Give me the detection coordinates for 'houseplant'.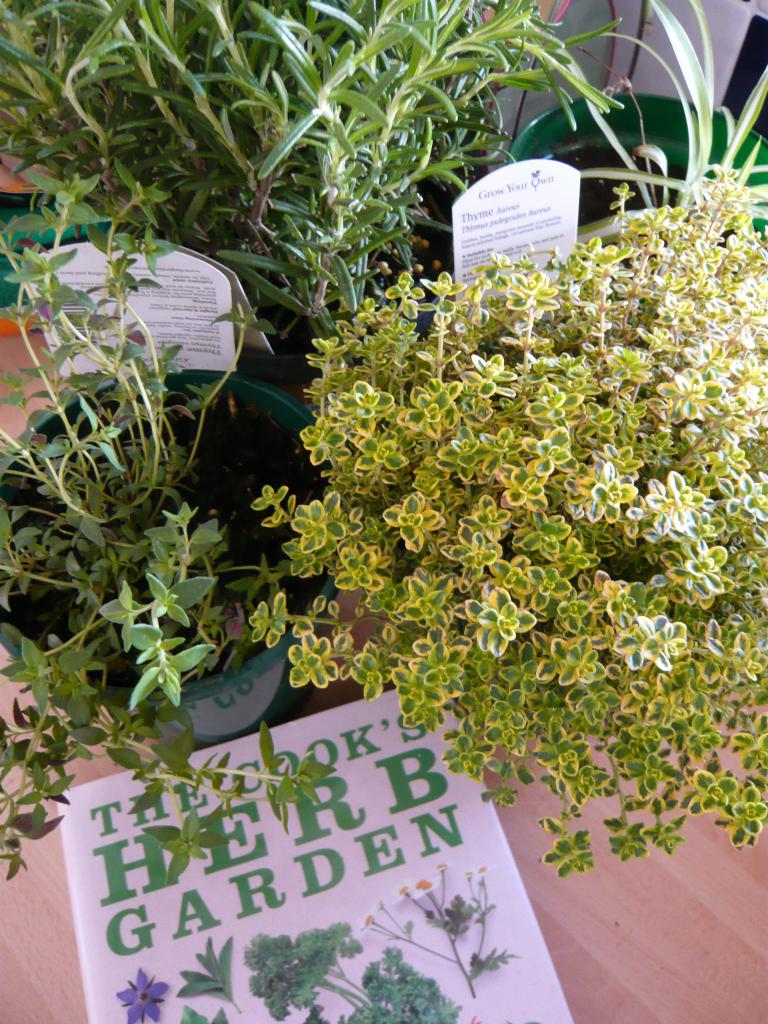
select_region(248, 164, 767, 883).
